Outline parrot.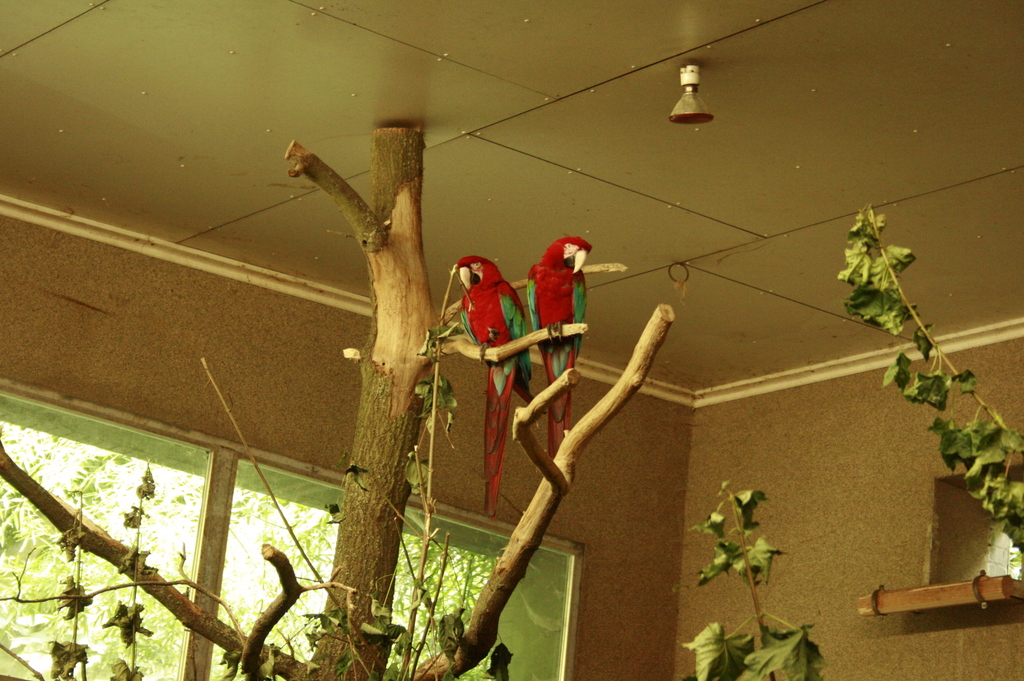
Outline: [526,235,591,456].
